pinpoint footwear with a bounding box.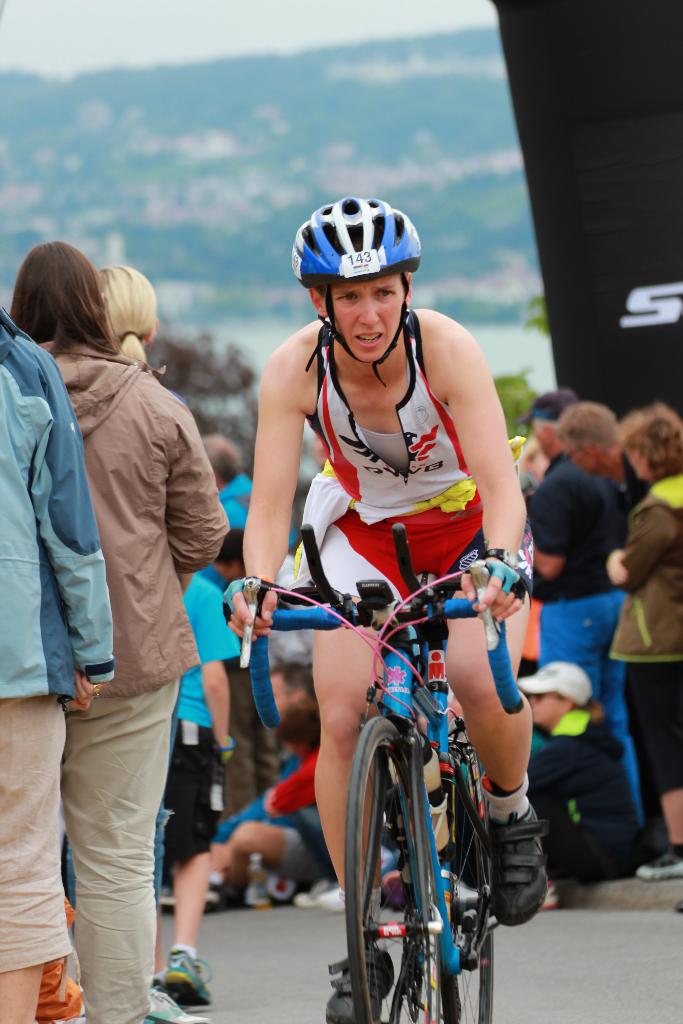
l=538, t=888, r=557, b=911.
